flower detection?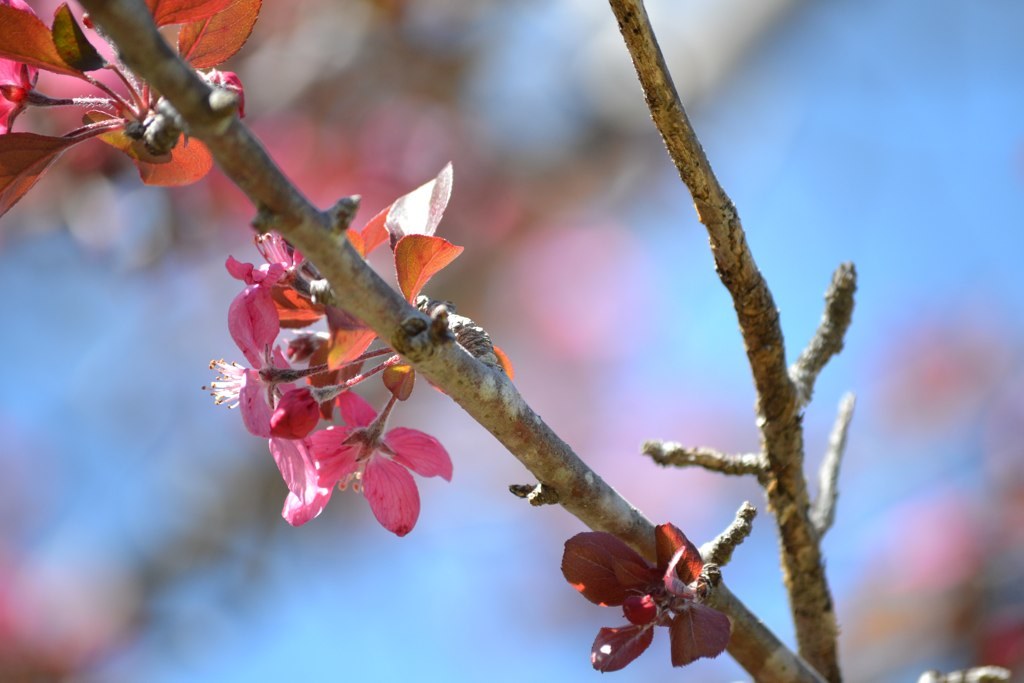
(left=0, top=0, right=261, bottom=234)
